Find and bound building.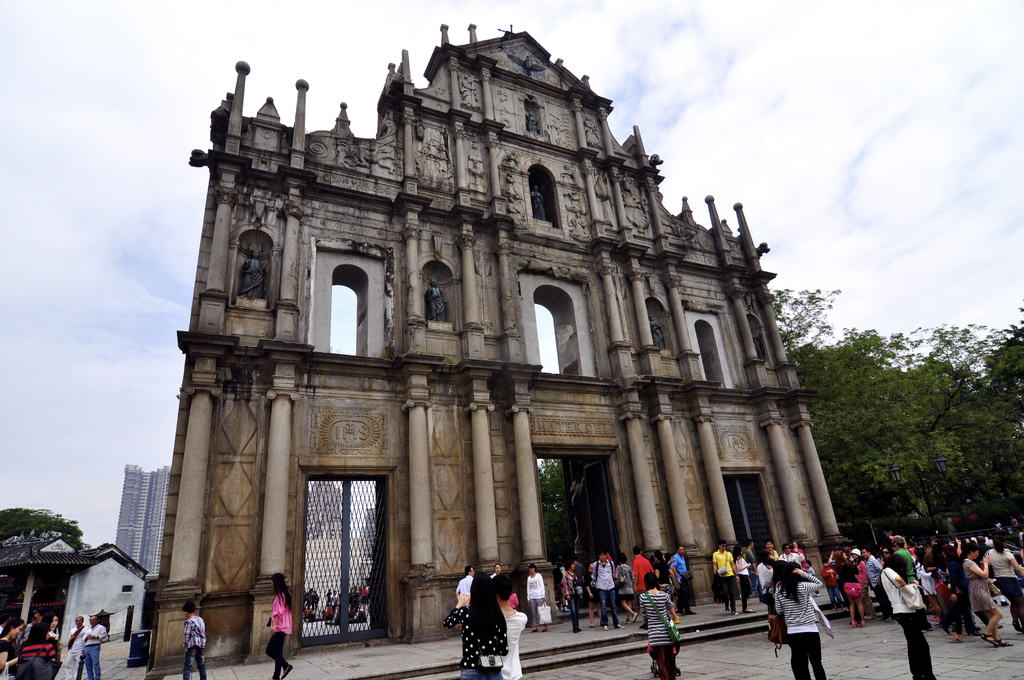
Bound: (145,20,861,679).
